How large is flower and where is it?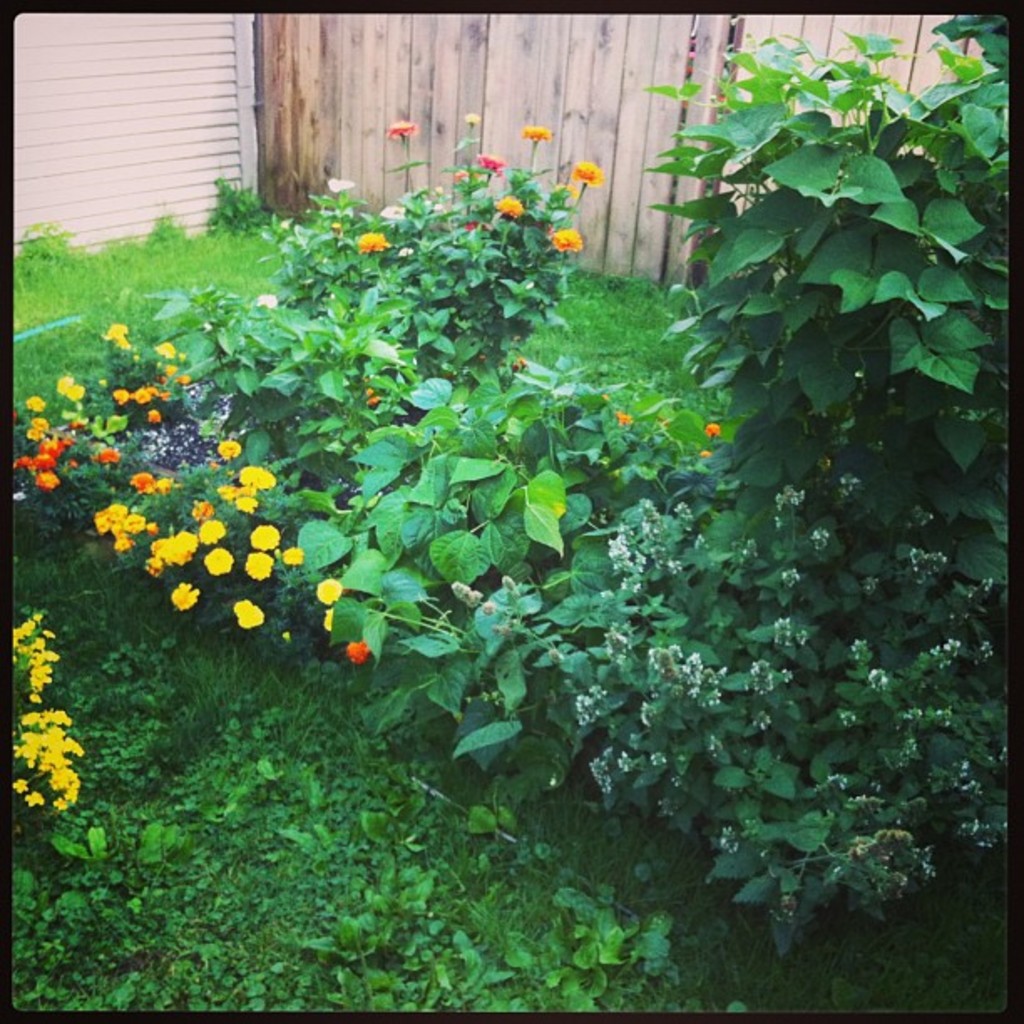
Bounding box: {"left": 520, "top": 119, "right": 552, "bottom": 144}.
